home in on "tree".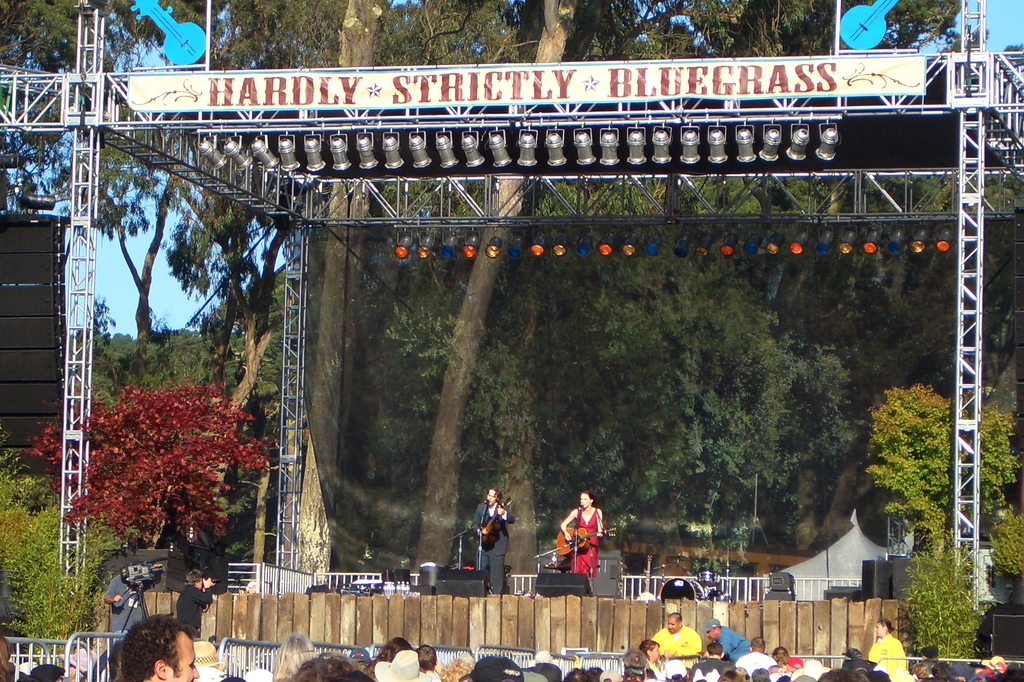
Homed in at [x1=160, y1=0, x2=529, y2=594].
